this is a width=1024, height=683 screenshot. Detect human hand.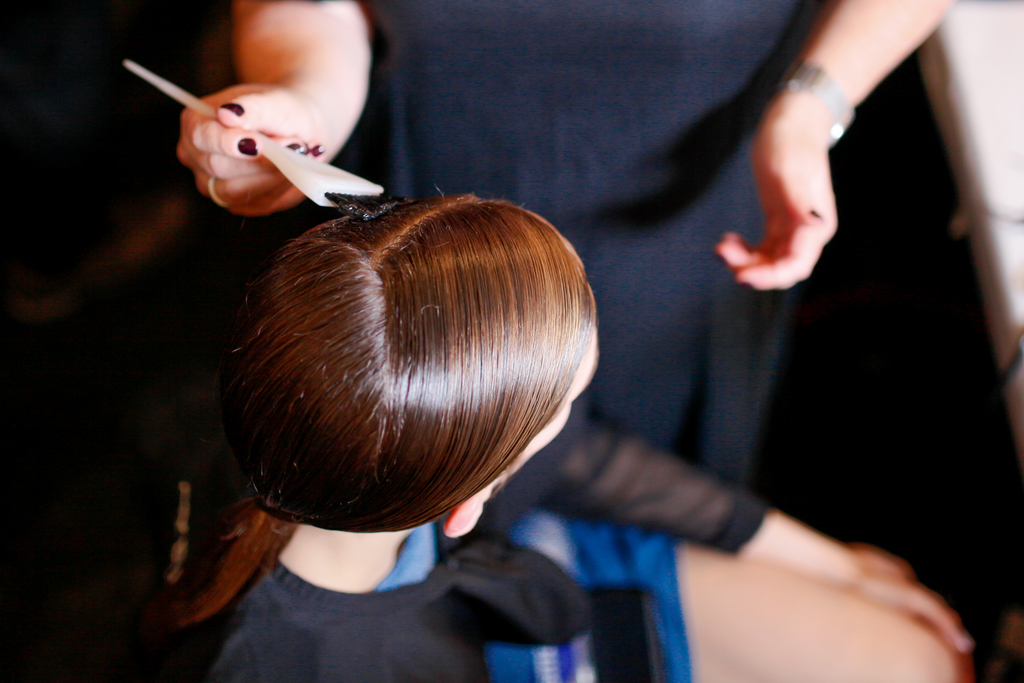
region(175, 81, 334, 219).
